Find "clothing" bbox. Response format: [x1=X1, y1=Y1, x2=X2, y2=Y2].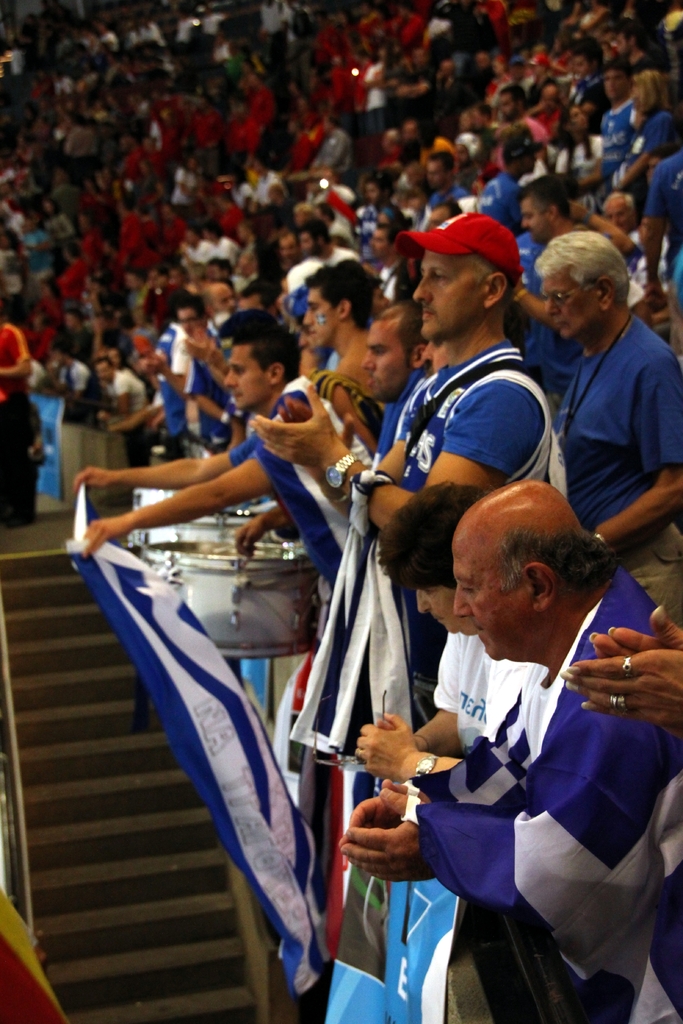
[x1=650, y1=85, x2=682, y2=166].
